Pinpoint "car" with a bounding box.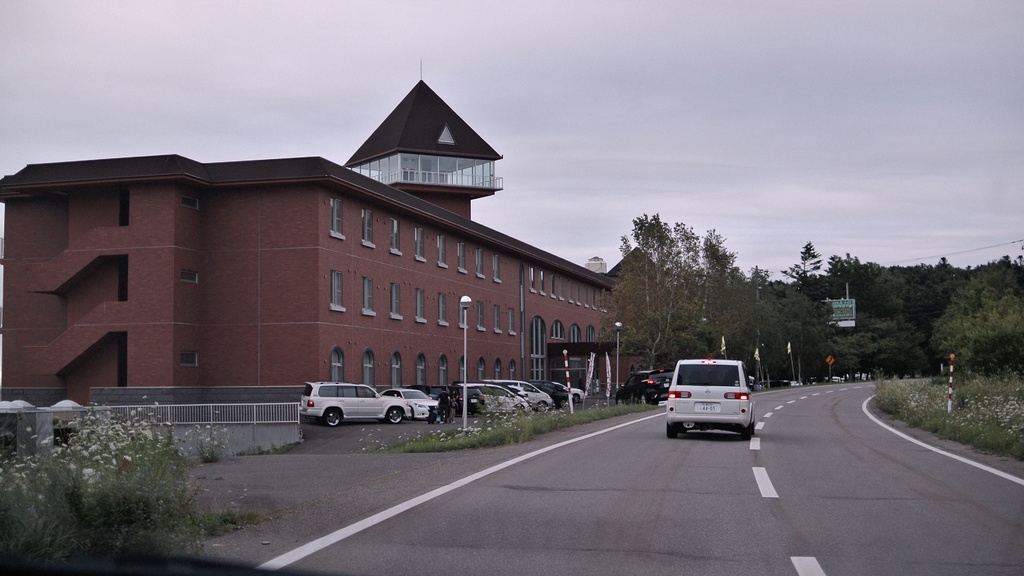
locate(303, 384, 403, 427).
